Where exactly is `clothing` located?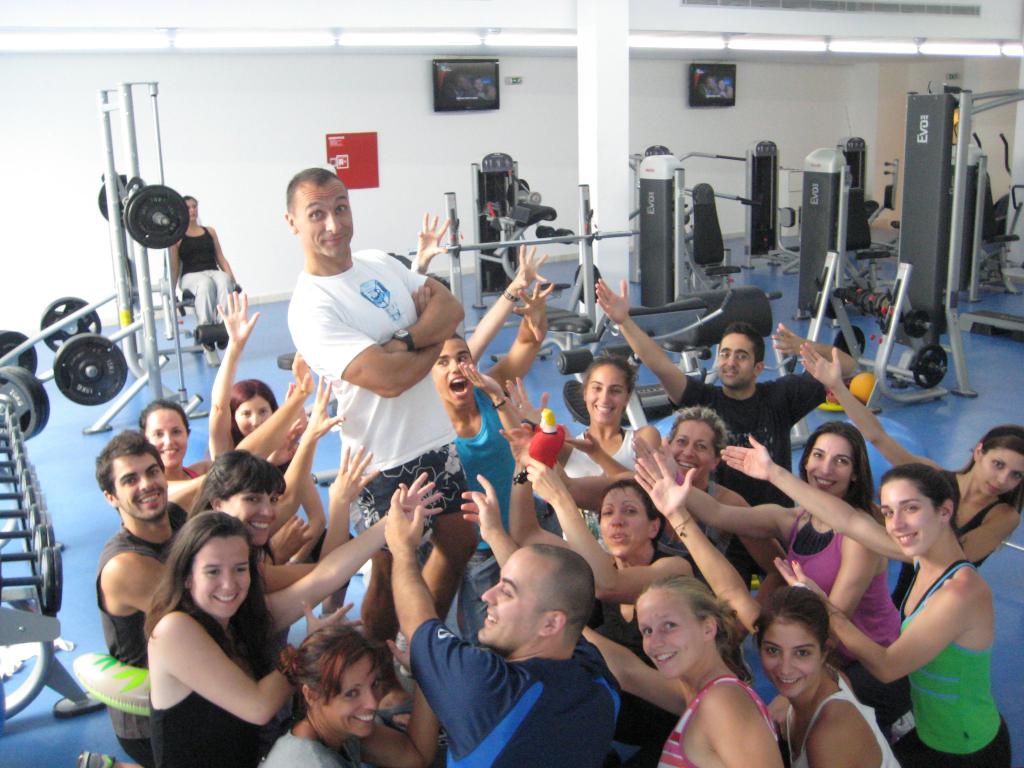
Its bounding box is <region>400, 598, 629, 767</region>.
